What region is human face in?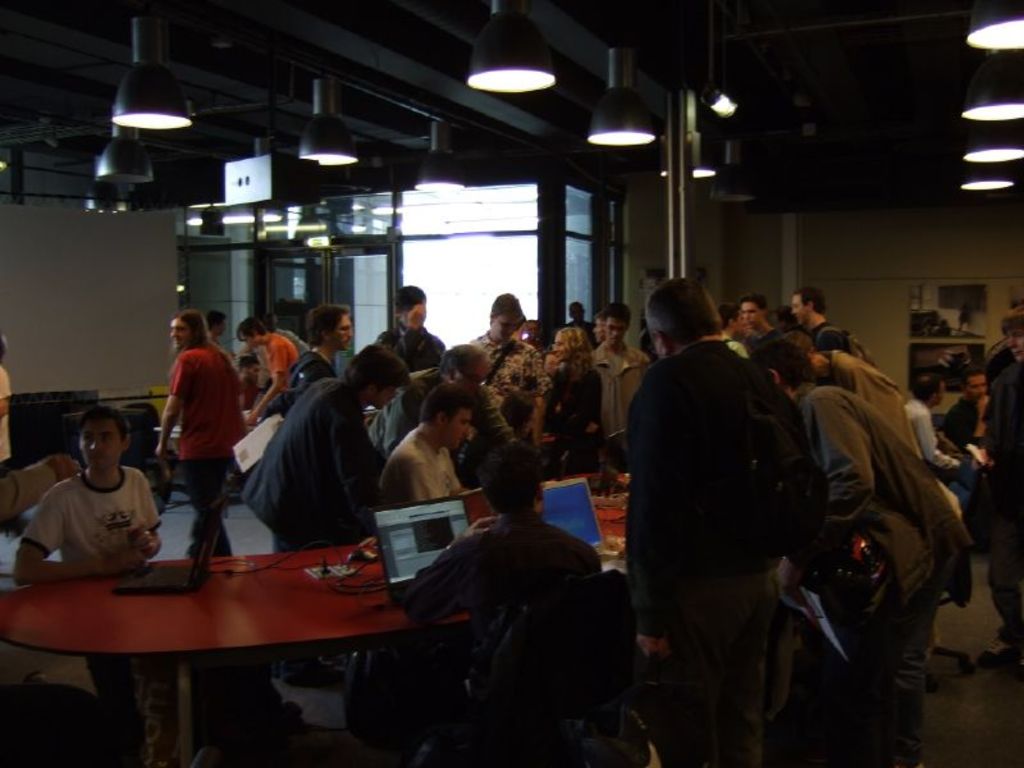
select_region(333, 311, 356, 349).
